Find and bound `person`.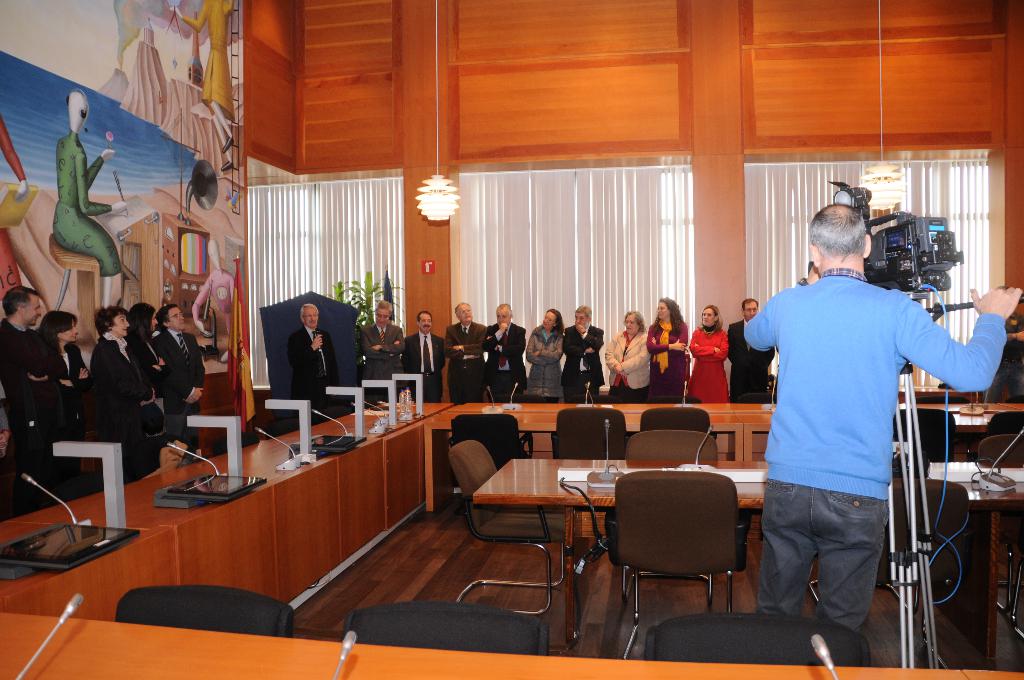
Bound: bbox(730, 295, 774, 404).
